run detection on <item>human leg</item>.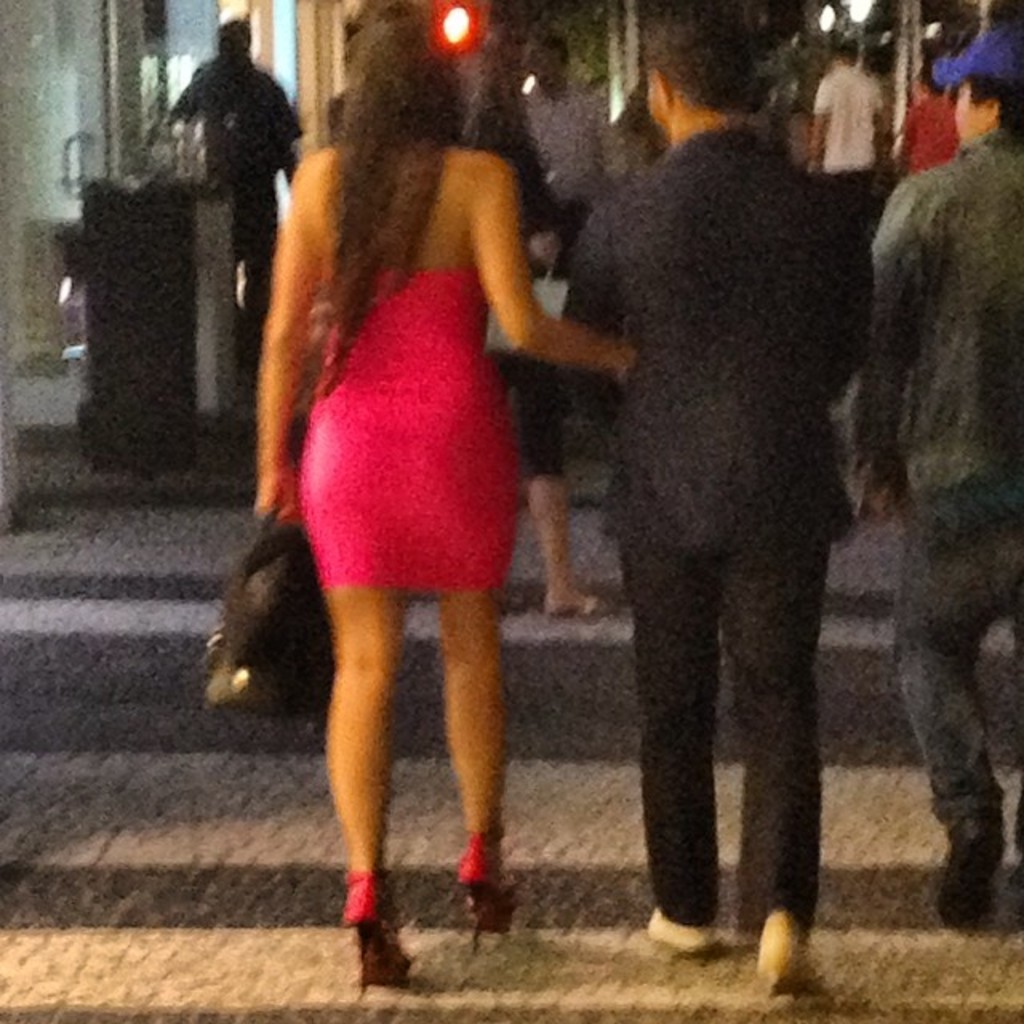
Result: (718,453,834,989).
